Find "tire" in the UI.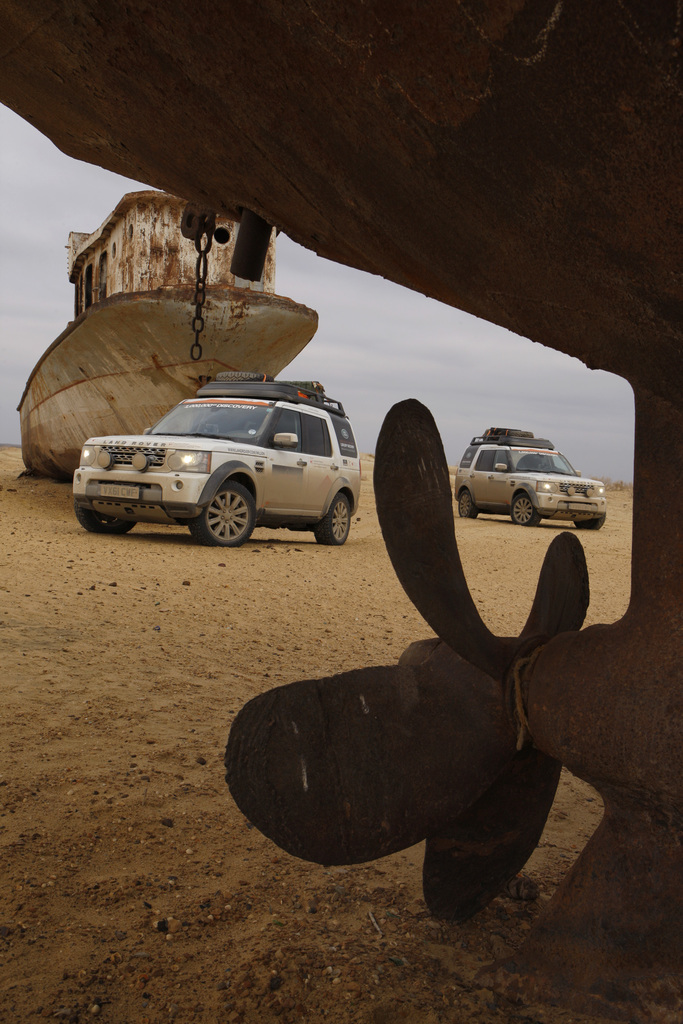
UI element at (x1=576, y1=505, x2=609, y2=536).
